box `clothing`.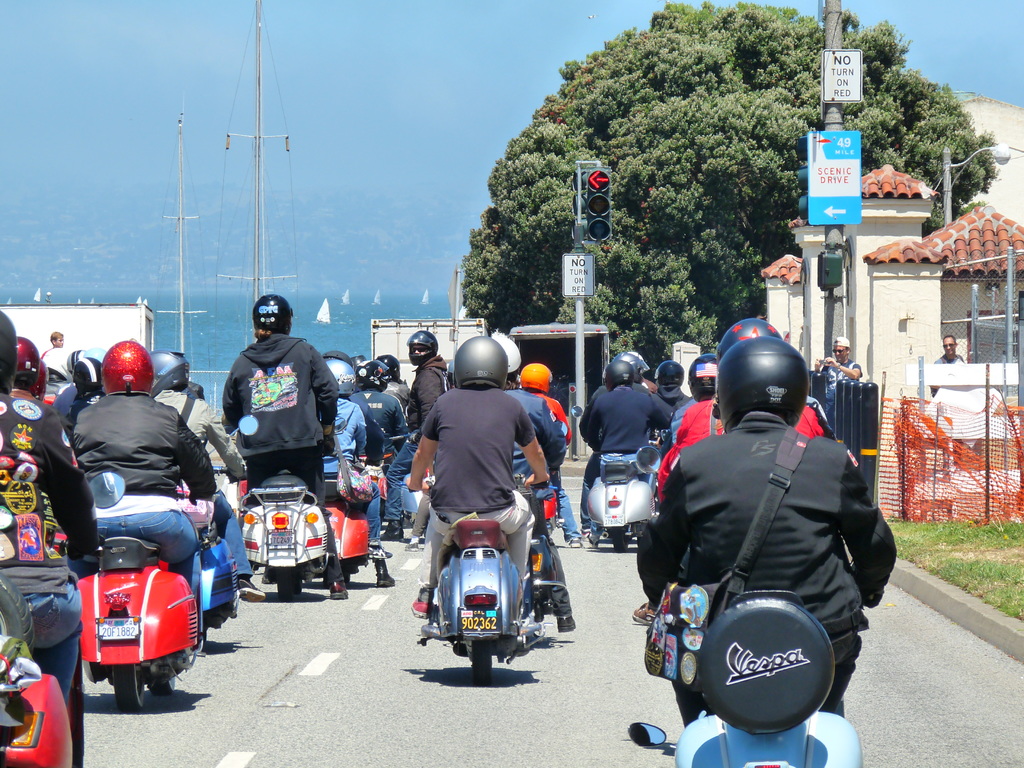
box=[938, 351, 972, 360].
